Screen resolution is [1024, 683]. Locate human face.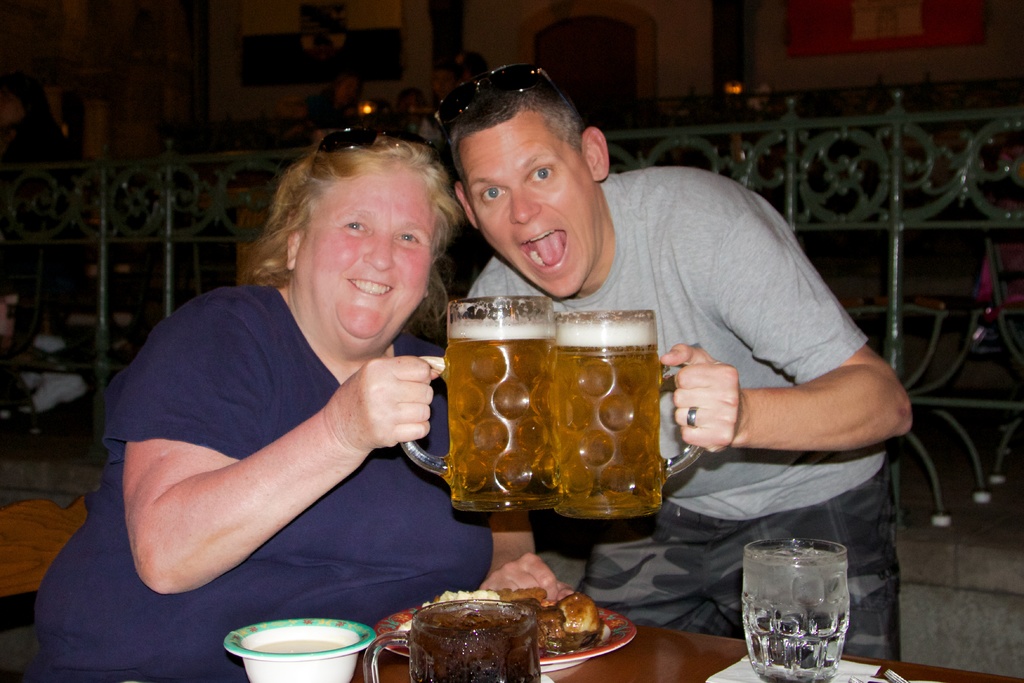
BBox(457, 110, 596, 302).
